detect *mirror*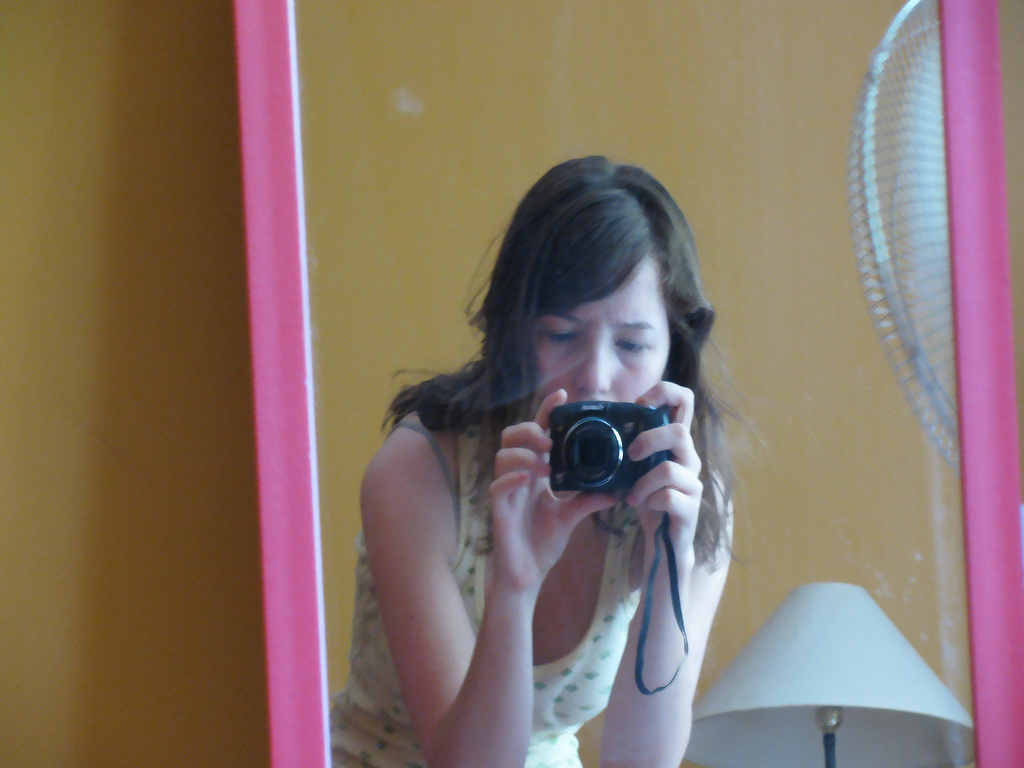
bbox(292, 0, 977, 767)
